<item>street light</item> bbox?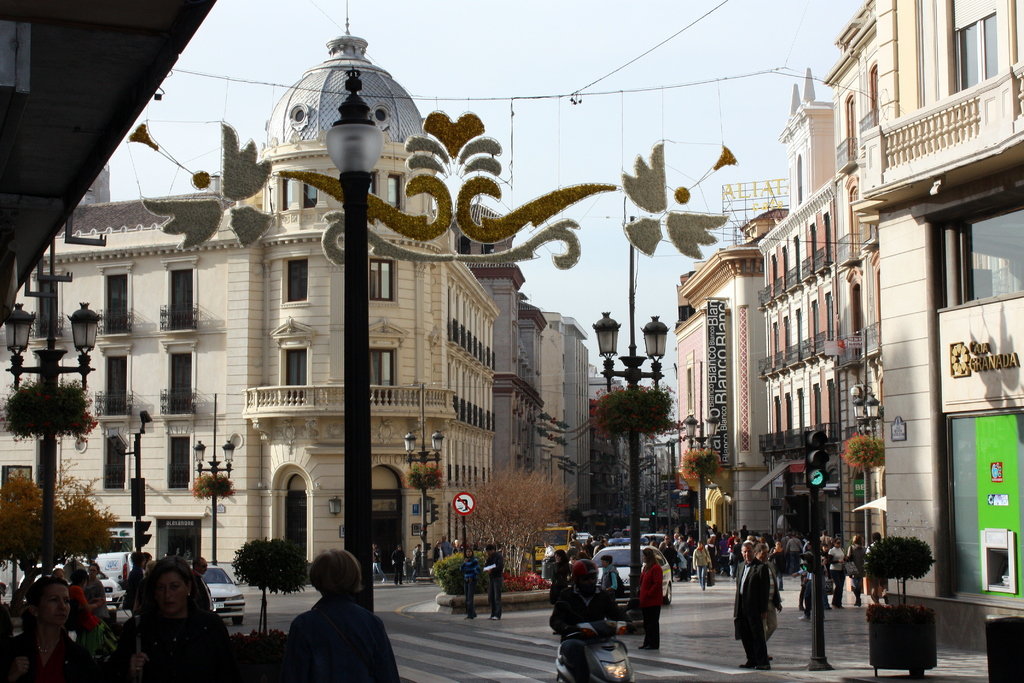
<region>680, 411, 721, 579</region>
